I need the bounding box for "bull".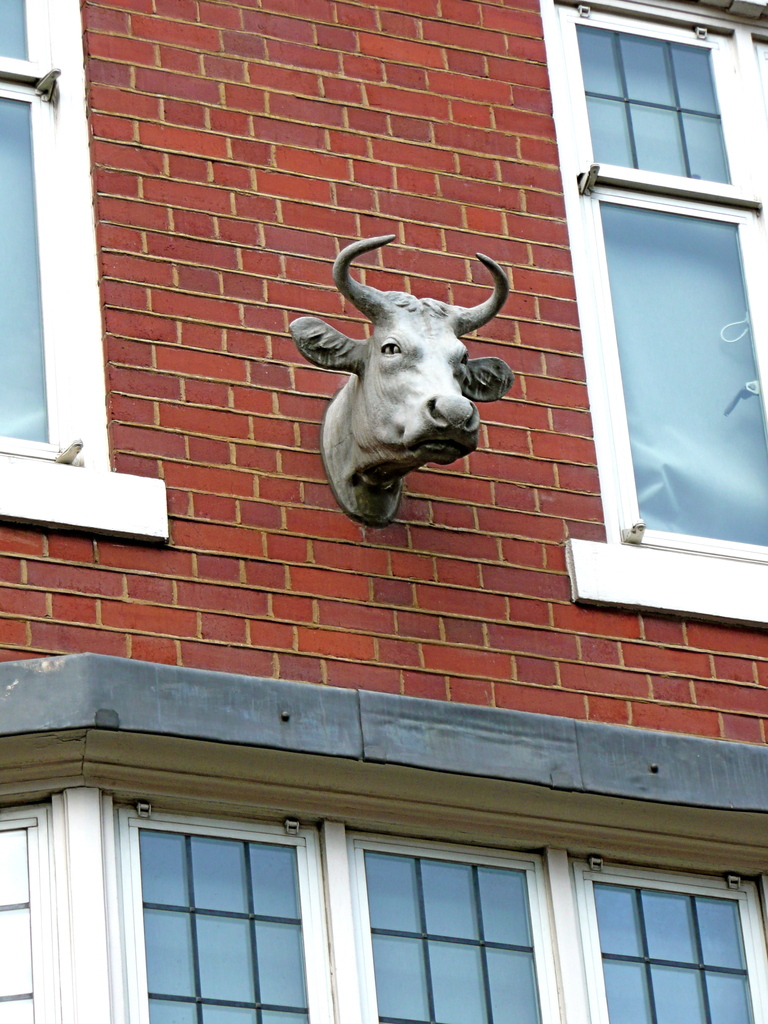
Here it is: 289,237,512,536.
